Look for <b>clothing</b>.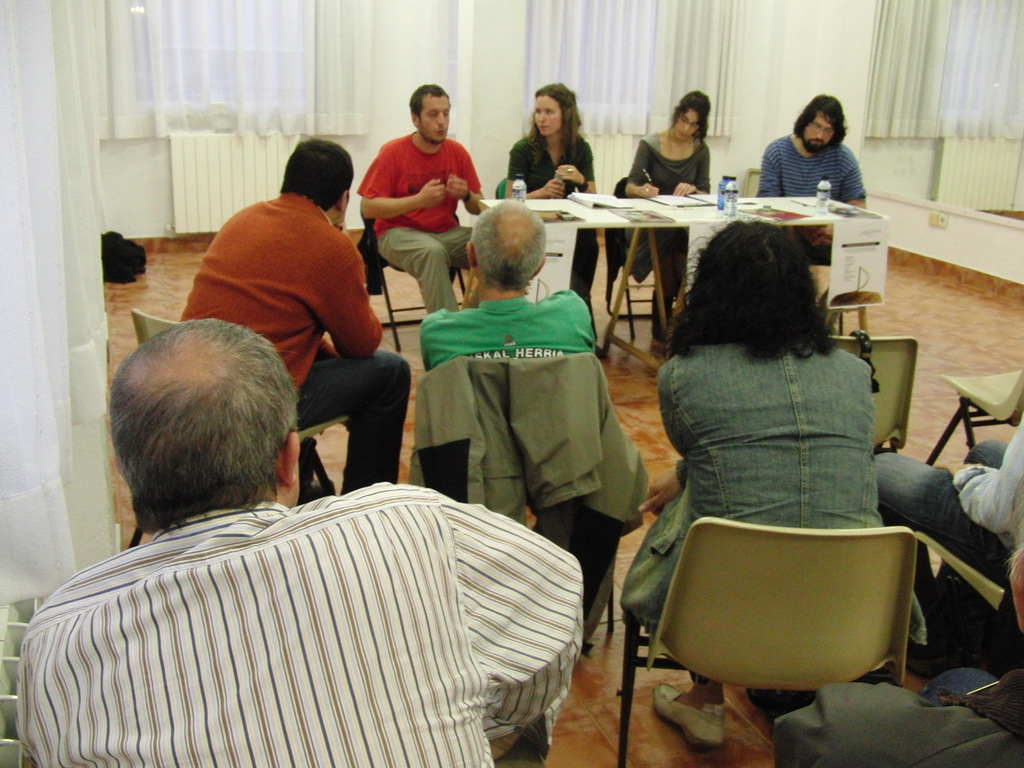
Found: Rect(31, 439, 553, 759).
